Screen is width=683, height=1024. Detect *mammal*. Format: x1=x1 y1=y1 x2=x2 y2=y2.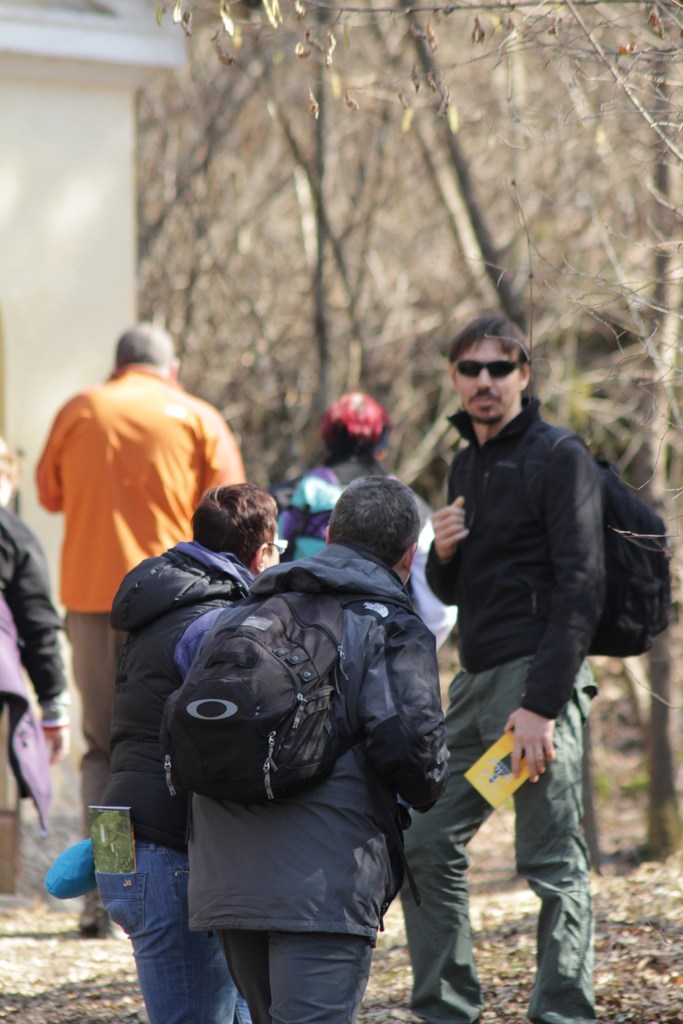
x1=279 y1=386 x2=389 y2=547.
